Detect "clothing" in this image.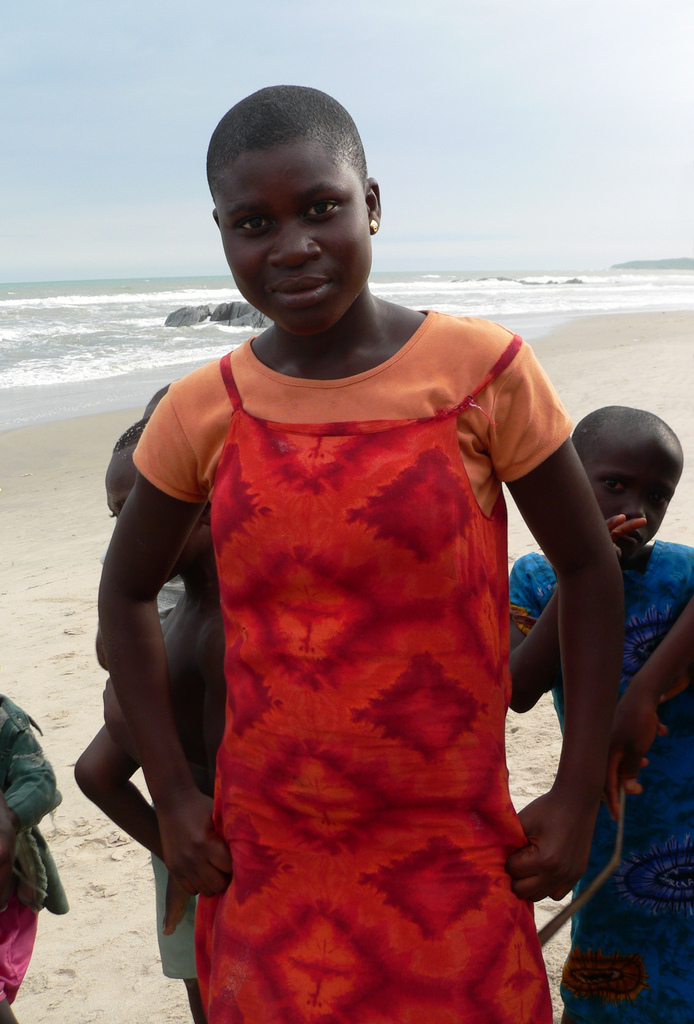
Detection: <box>125,326,599,980</box>.
